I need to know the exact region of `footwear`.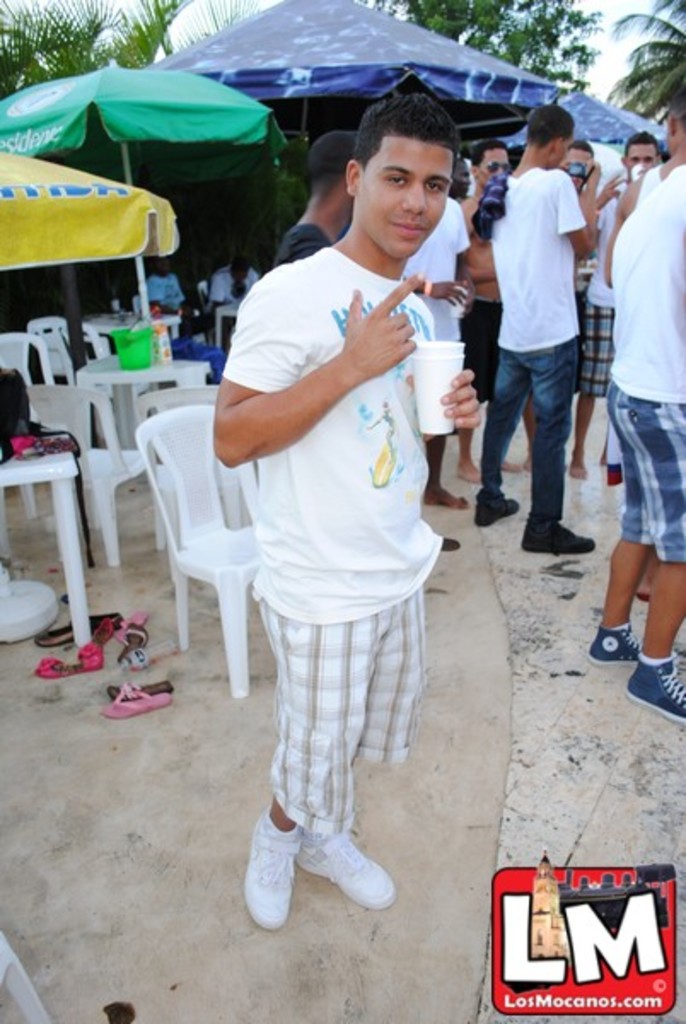
Region: {"x1": 520, "y1": 517, "x2": 599, "y2": 556}.
